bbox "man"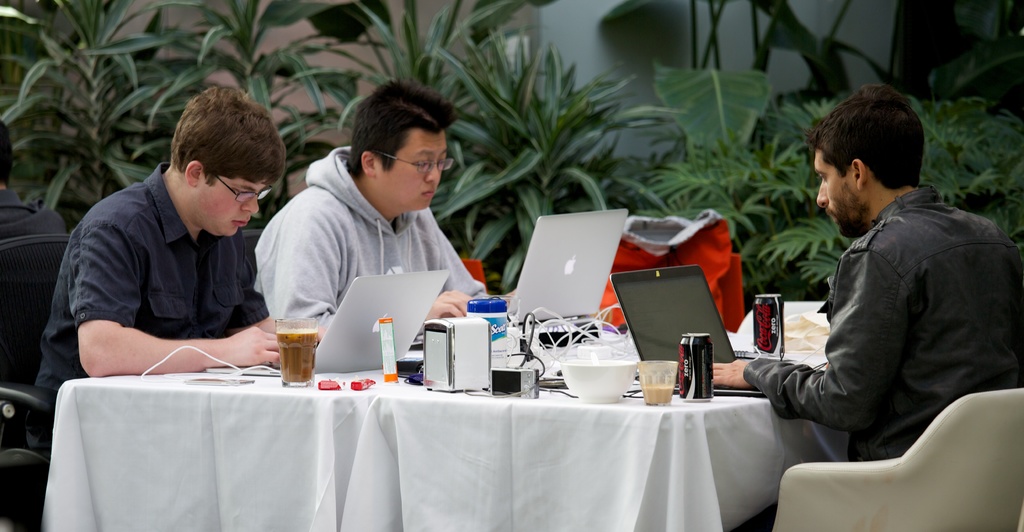
bbox=(252, 72, 515, 360)
